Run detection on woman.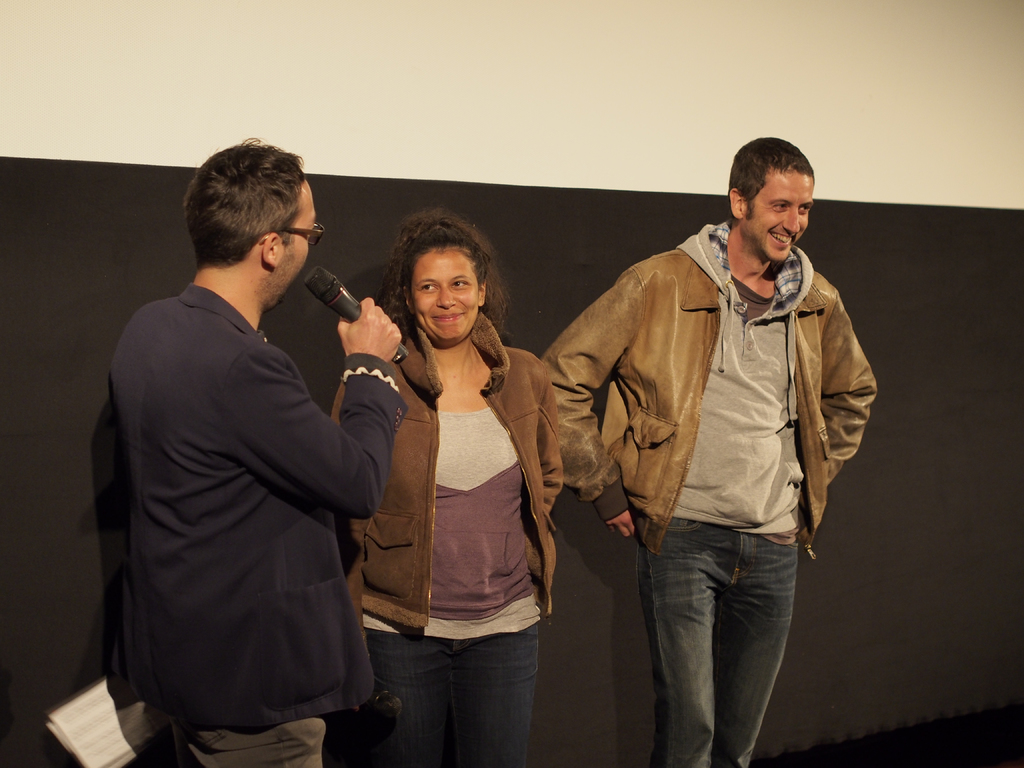
Result: (329, 206, 564, 767).
